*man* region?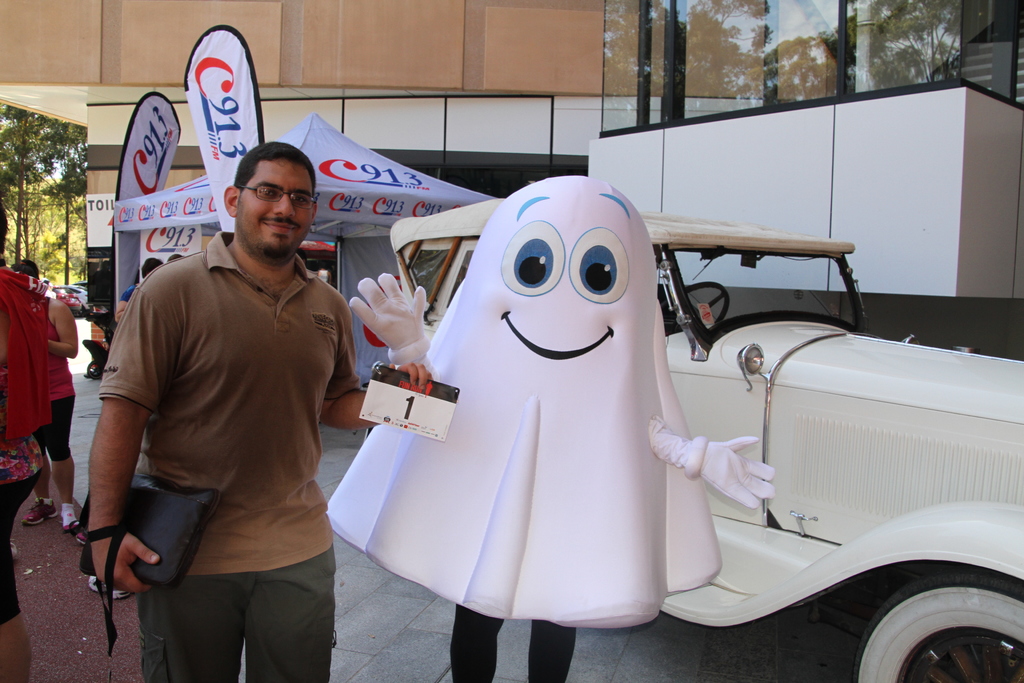
box=[10, 257, 86, 536]
